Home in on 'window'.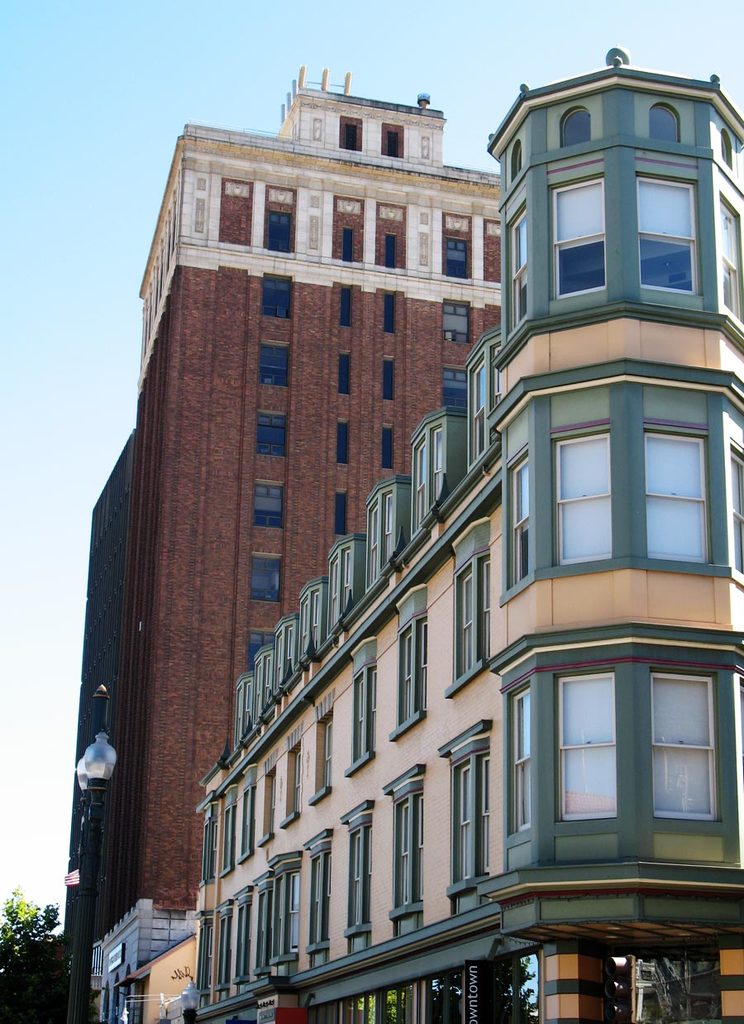
Homed in at l=319, t=716, r=335, b=787.
